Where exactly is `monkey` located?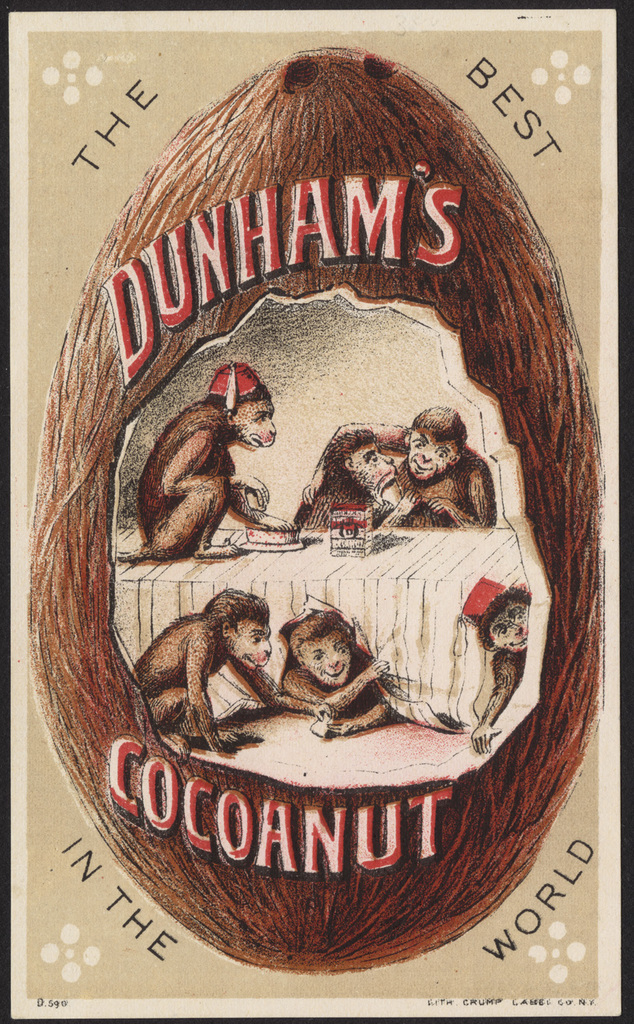
Its bounding box is (473, 586, 530, 752).
